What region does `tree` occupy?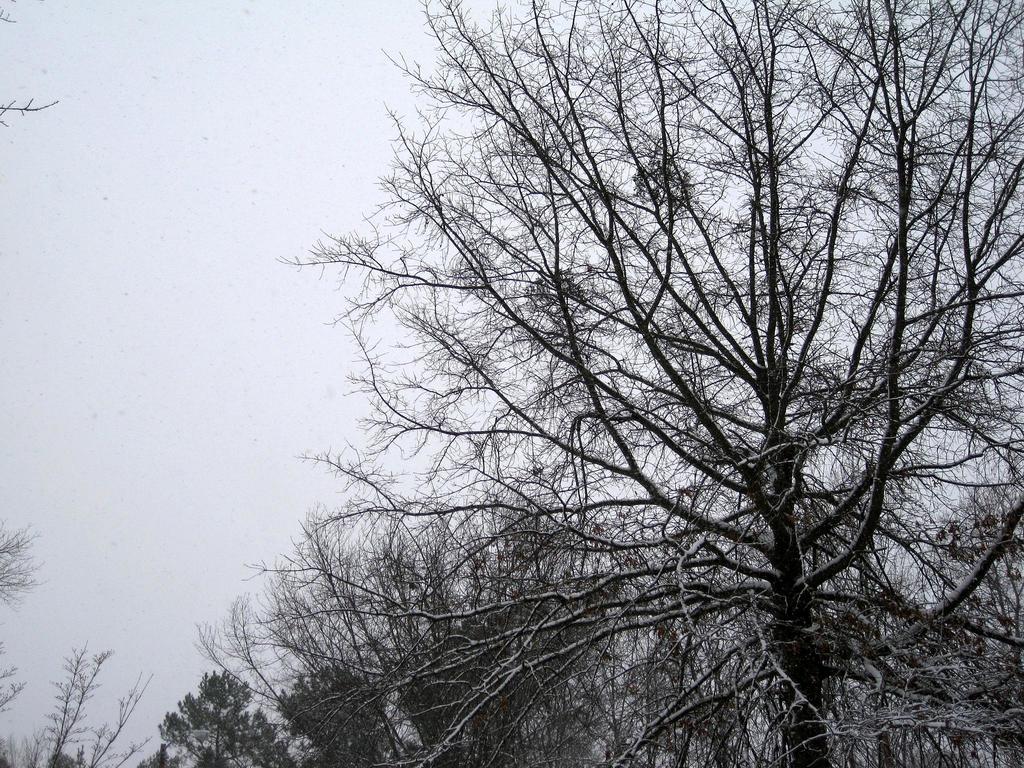
266/0/1023/767.
